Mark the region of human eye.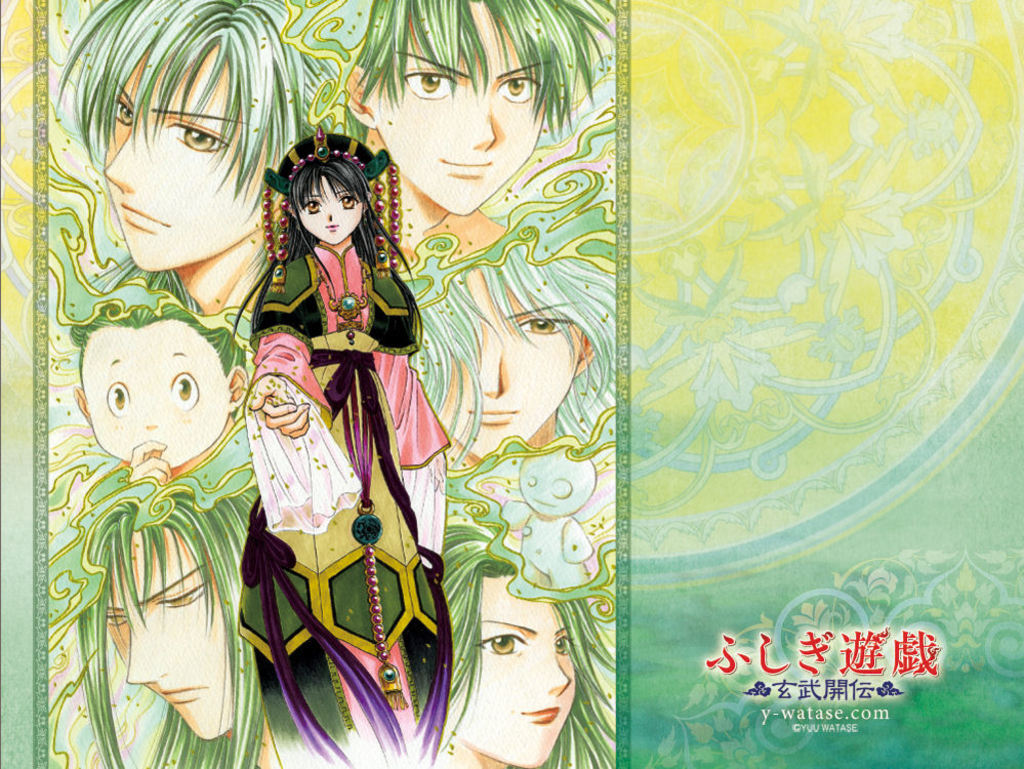
Region: pyautogui.locateOnScreen(109, 94, 140, 126).
